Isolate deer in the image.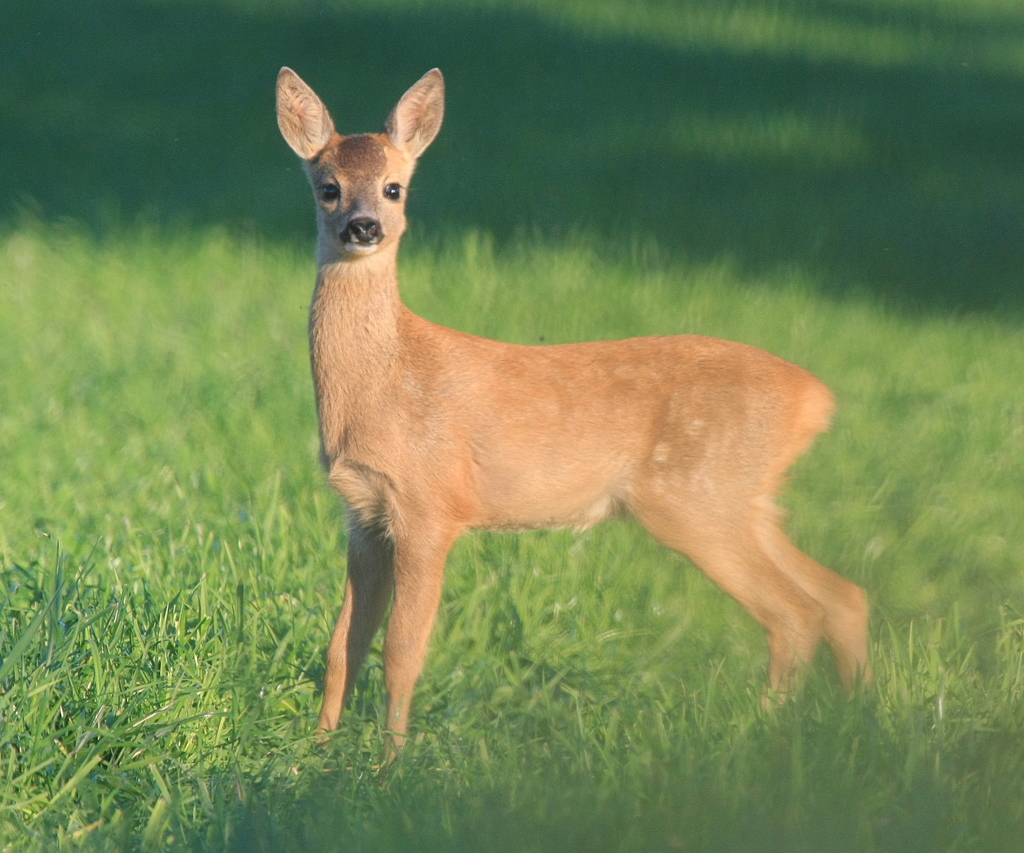
Isolated region: 273:67:867:772.
